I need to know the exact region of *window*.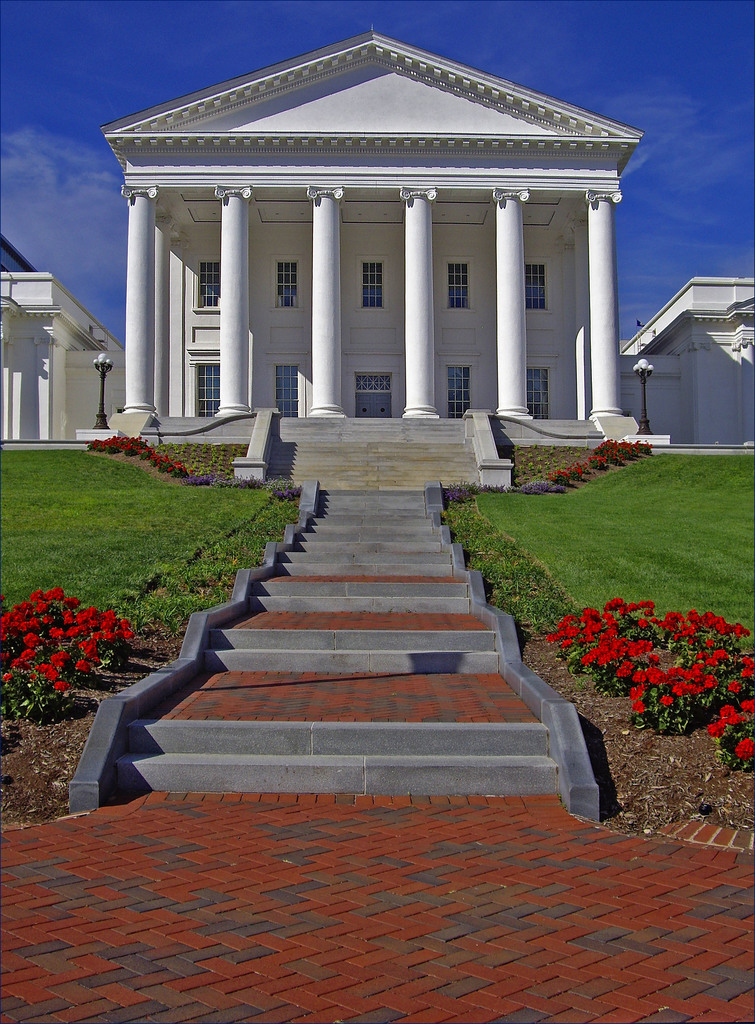
Region: locate(273, 260, 305, 305).
